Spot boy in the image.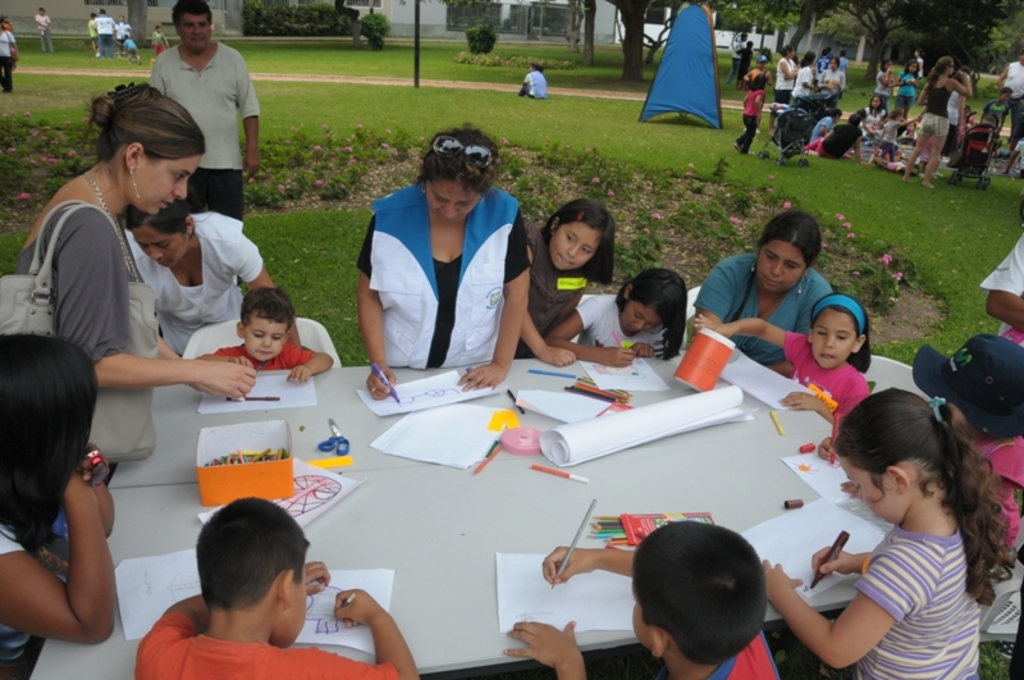
boy found at [x1=196, y1=286, x2=335, y2=384].
